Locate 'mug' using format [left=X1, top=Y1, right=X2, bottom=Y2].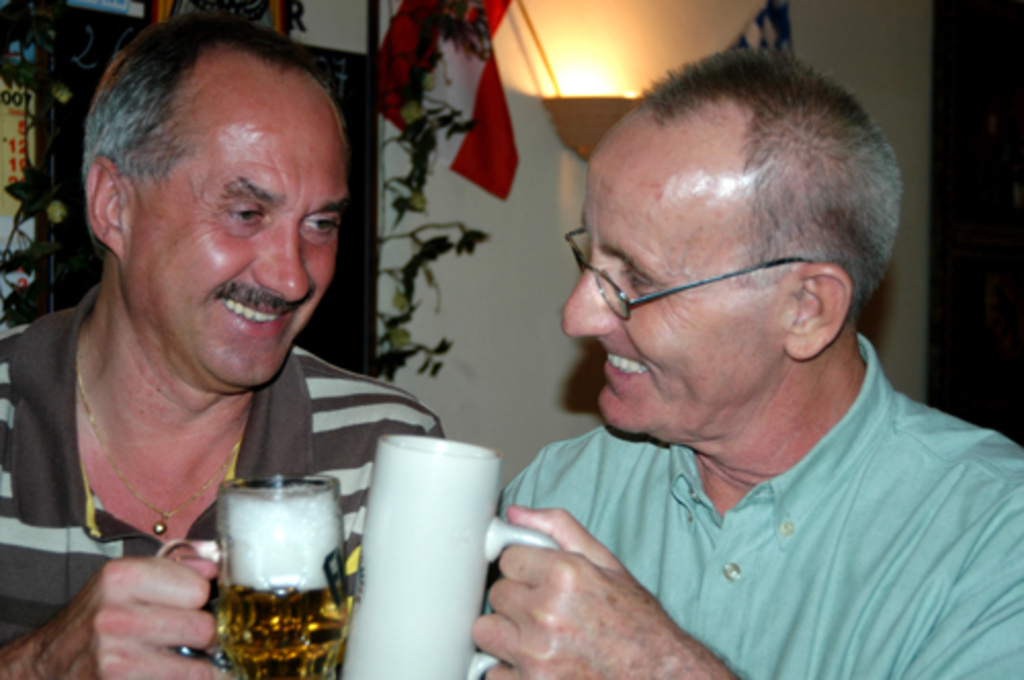
[left=154, top=475, right=348, bottom=678].
